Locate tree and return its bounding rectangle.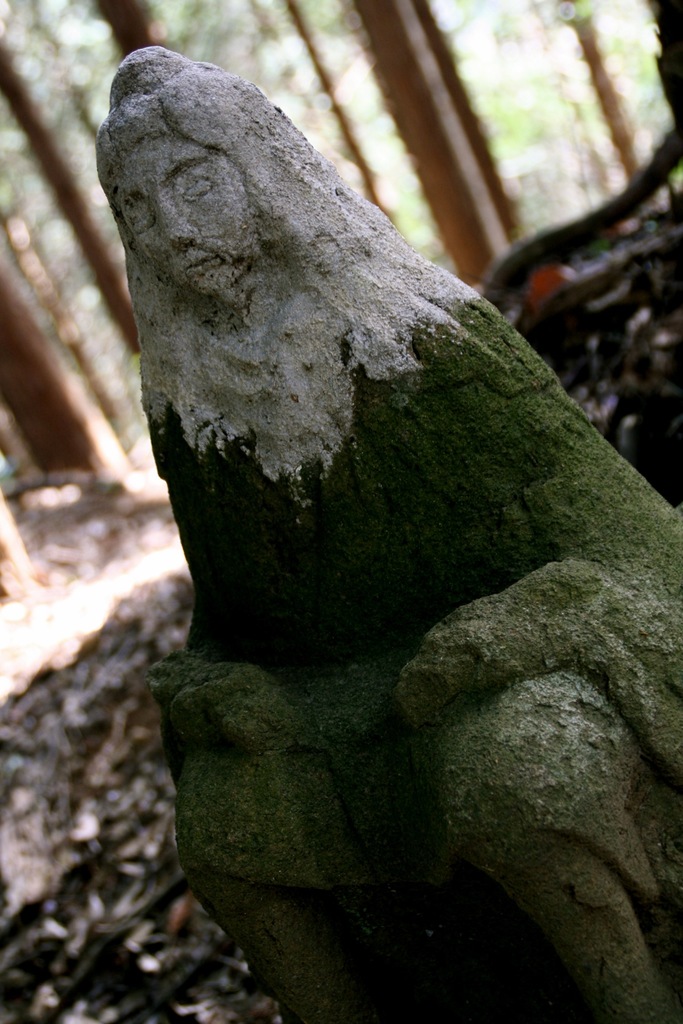
(0, 16, 143, 370).
